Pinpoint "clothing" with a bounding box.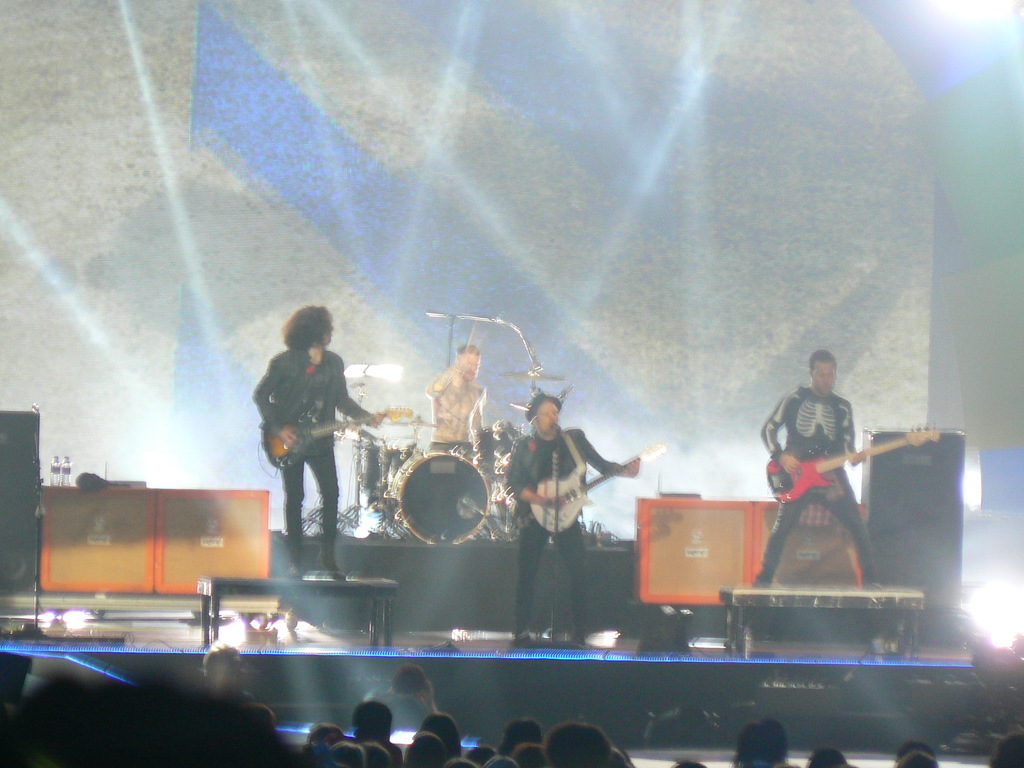
x1=428, y1=376, x2=481, y2=458.
